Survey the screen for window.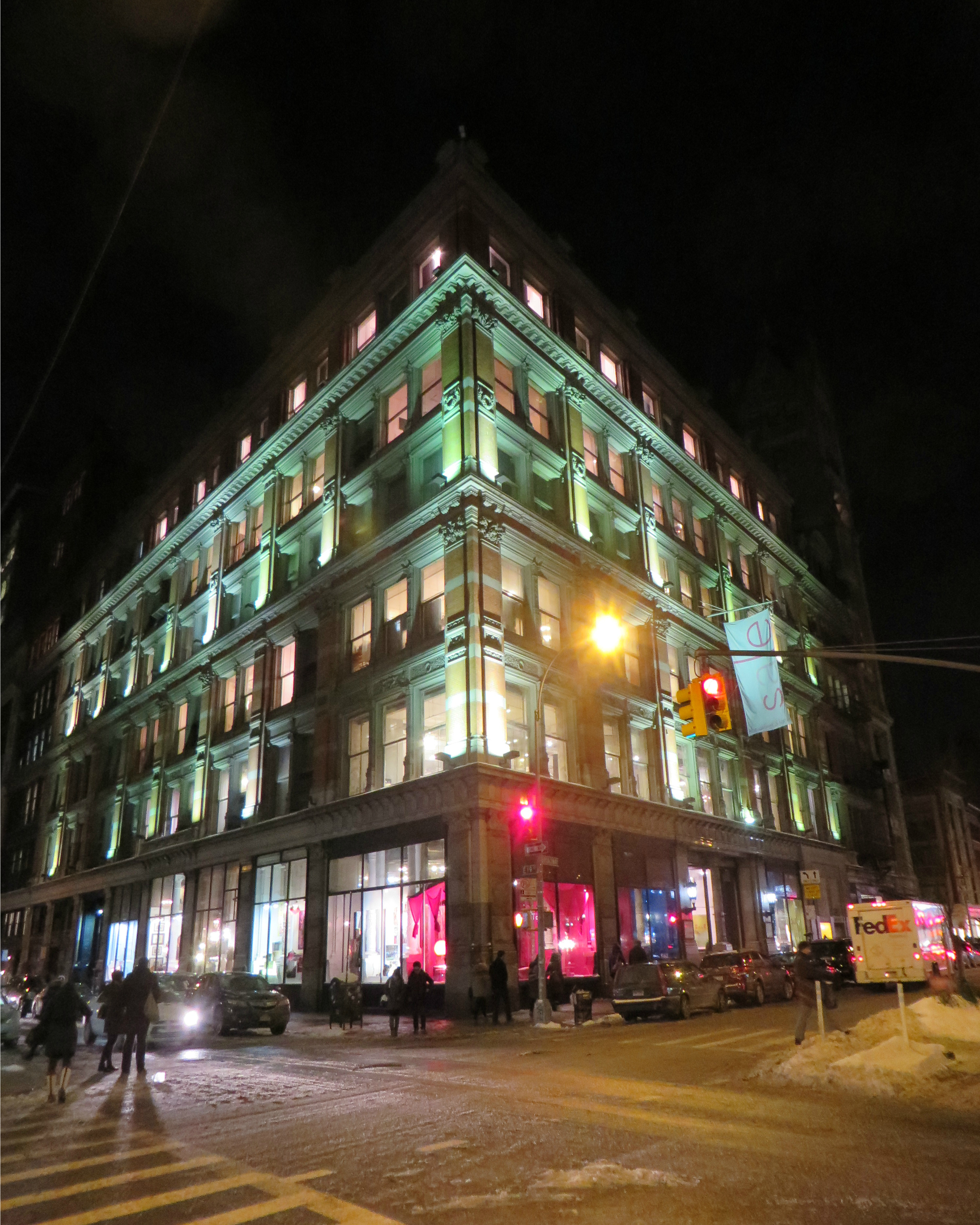
Survey found: select_region(170, 270, 197, 321).
